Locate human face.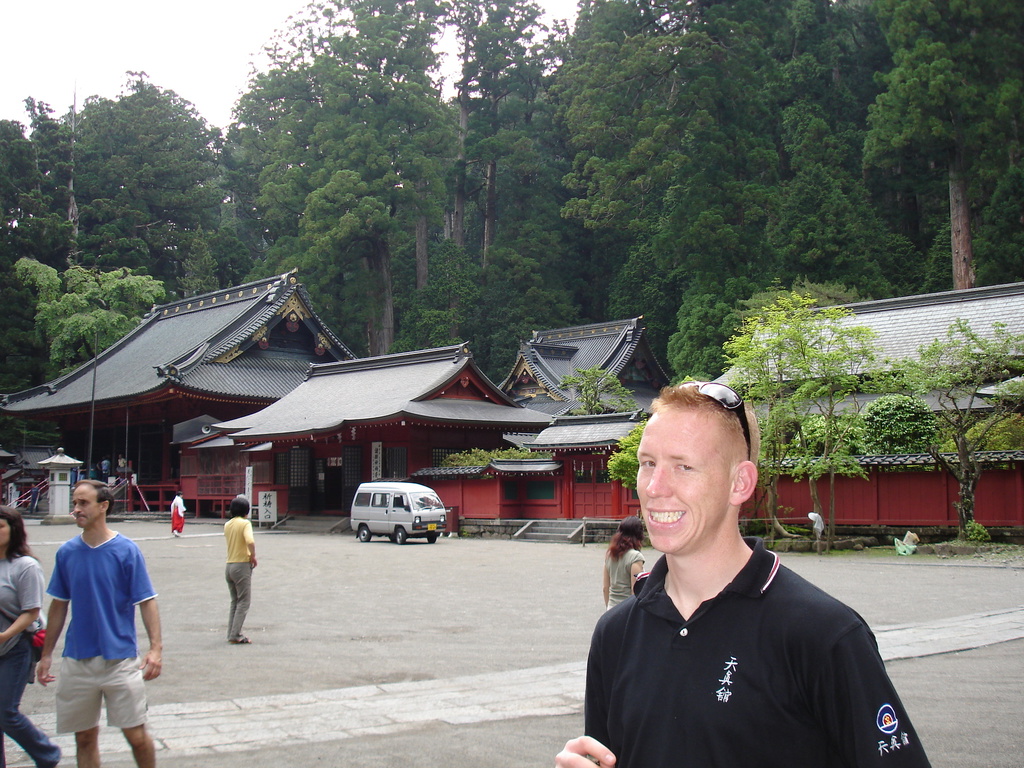
Bounding box: box=[65, 481, 103, 534].
